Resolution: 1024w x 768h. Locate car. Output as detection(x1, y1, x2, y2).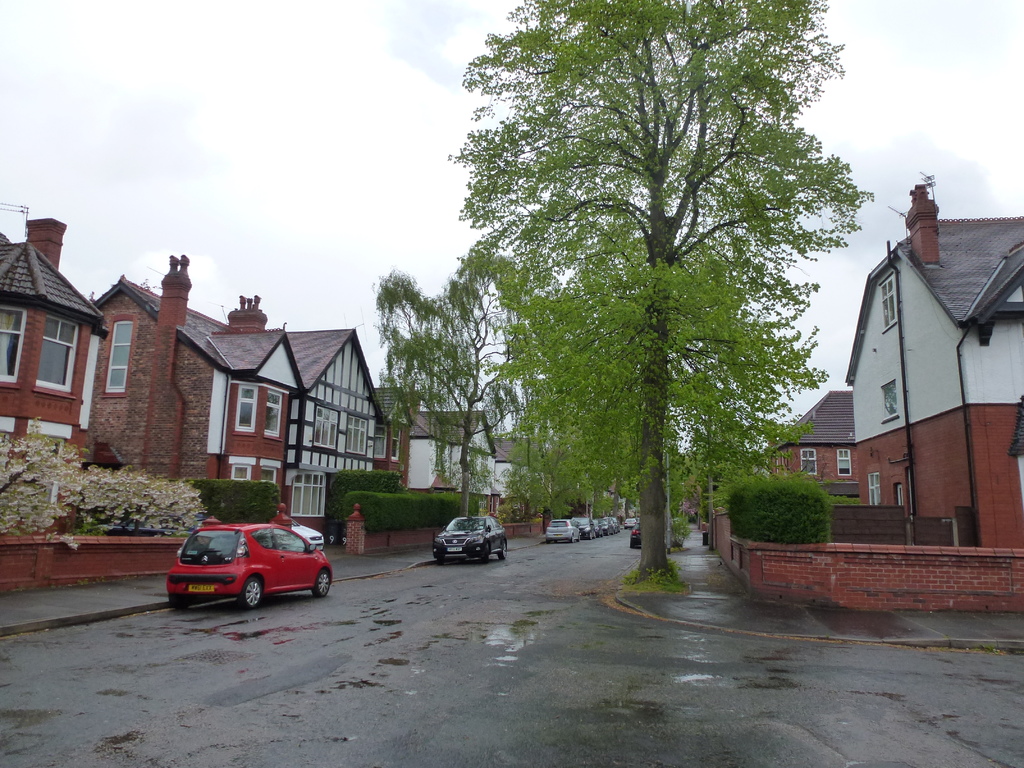
detection(630, 522, 641, 550).
